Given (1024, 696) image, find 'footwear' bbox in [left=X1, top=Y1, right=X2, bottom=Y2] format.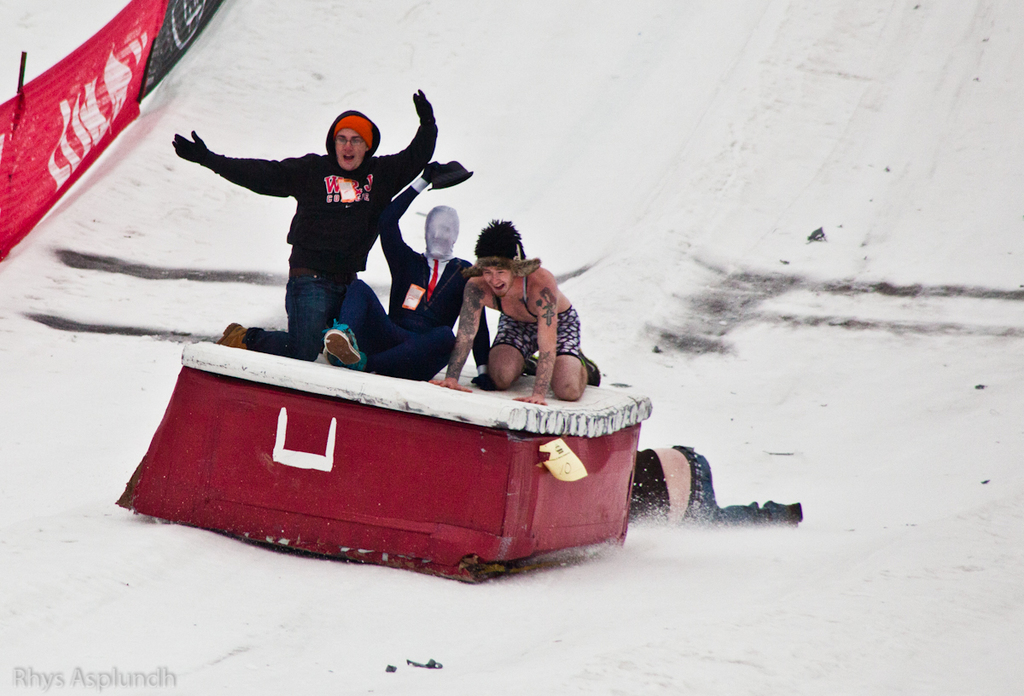
[left=788, top=502, right=806, bottom=529].
